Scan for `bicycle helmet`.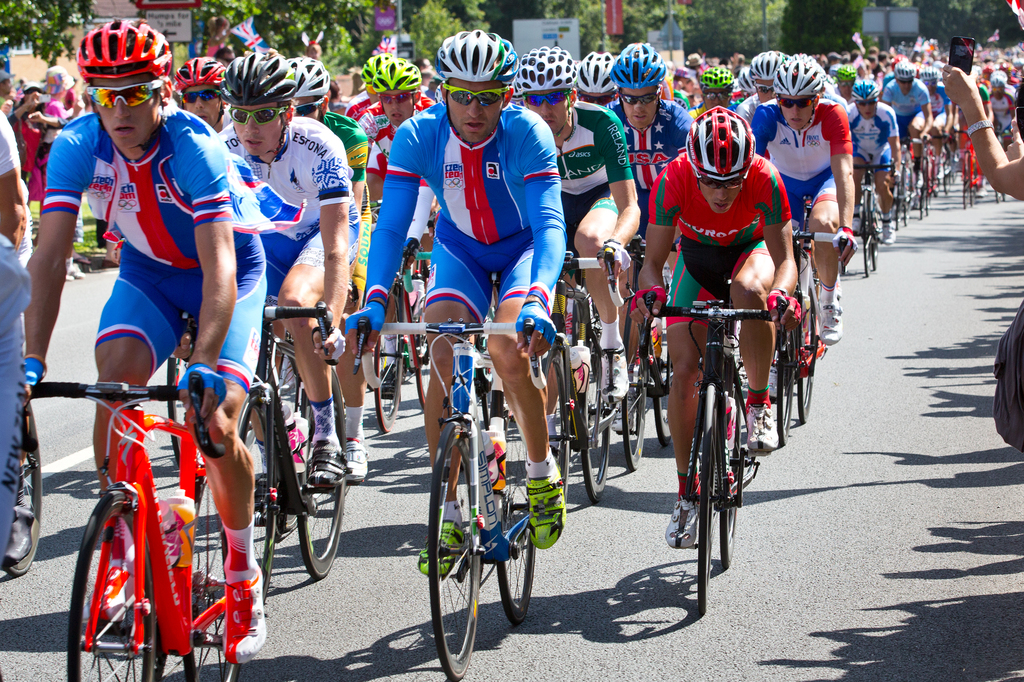
Scan result: Rect(609, 38, 667, 84).
